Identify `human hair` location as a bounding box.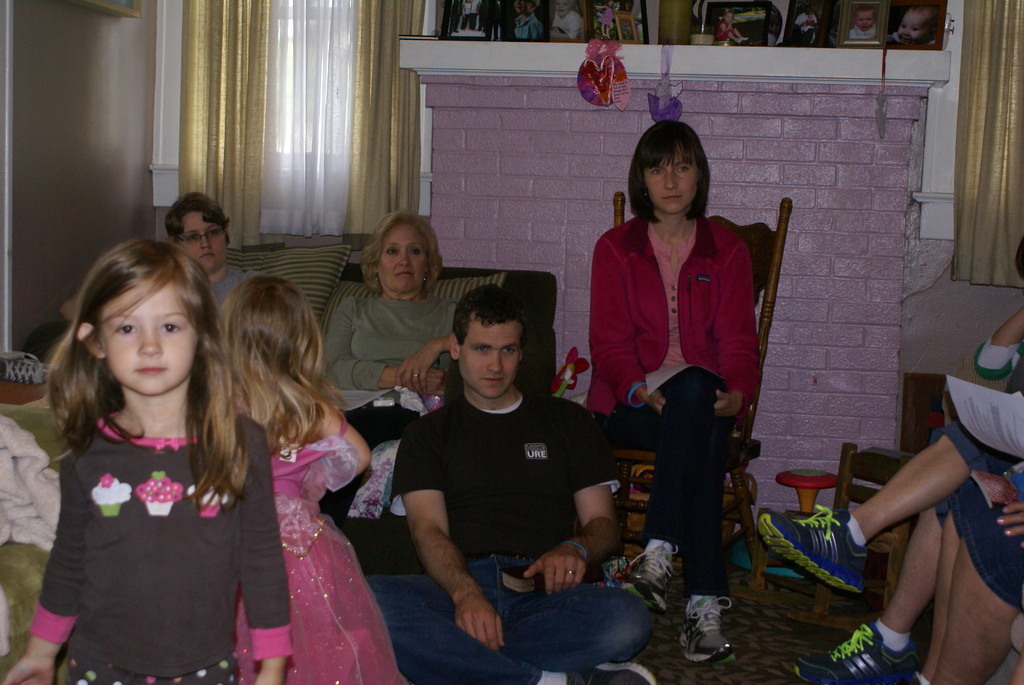
49/226/217/482.
